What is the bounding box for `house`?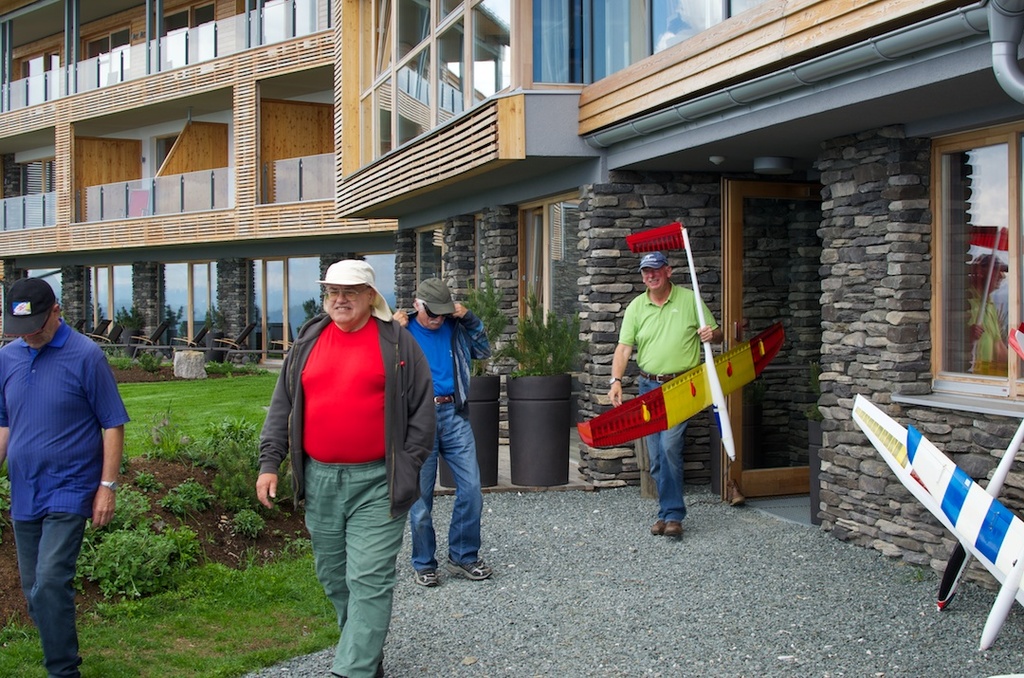
<box>0,0,400,379</box>.
